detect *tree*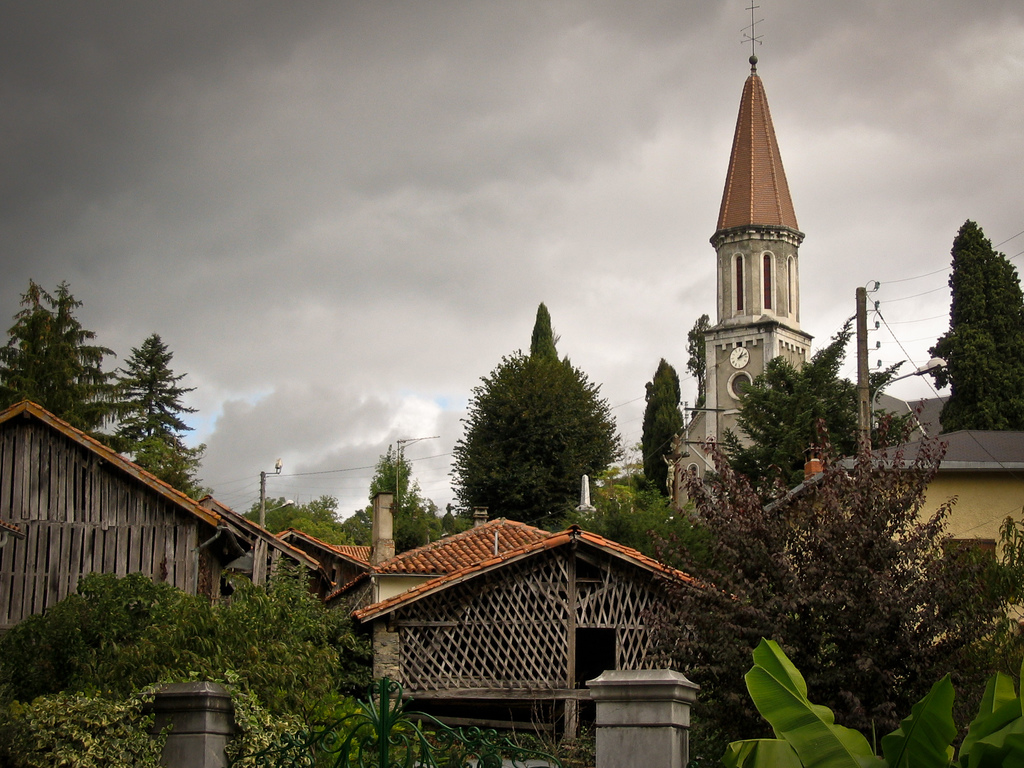
detection(639, 353, 690, 497)
